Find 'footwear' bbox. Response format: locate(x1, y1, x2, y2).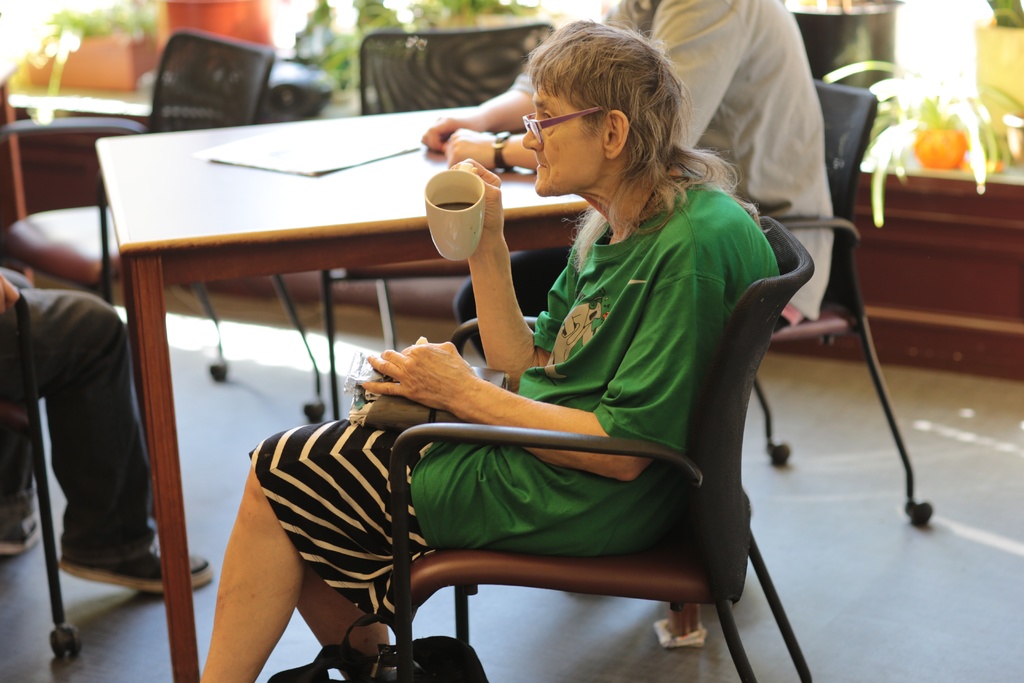
locate(3, 514, 49, 556).
